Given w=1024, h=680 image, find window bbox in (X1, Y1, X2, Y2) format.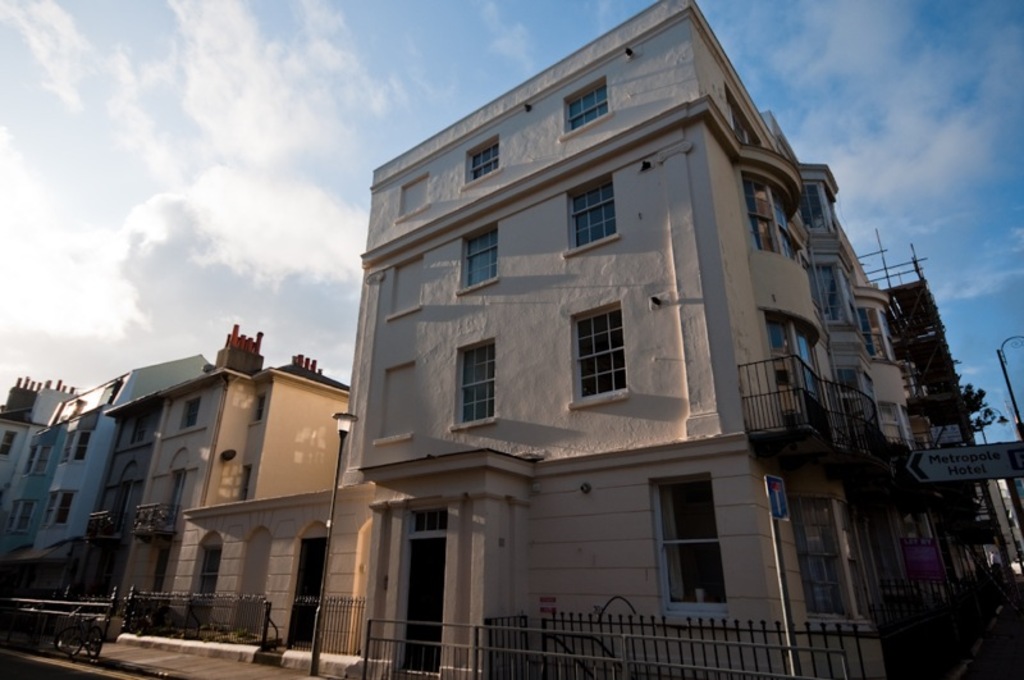
(5, 501, 36, 535).
